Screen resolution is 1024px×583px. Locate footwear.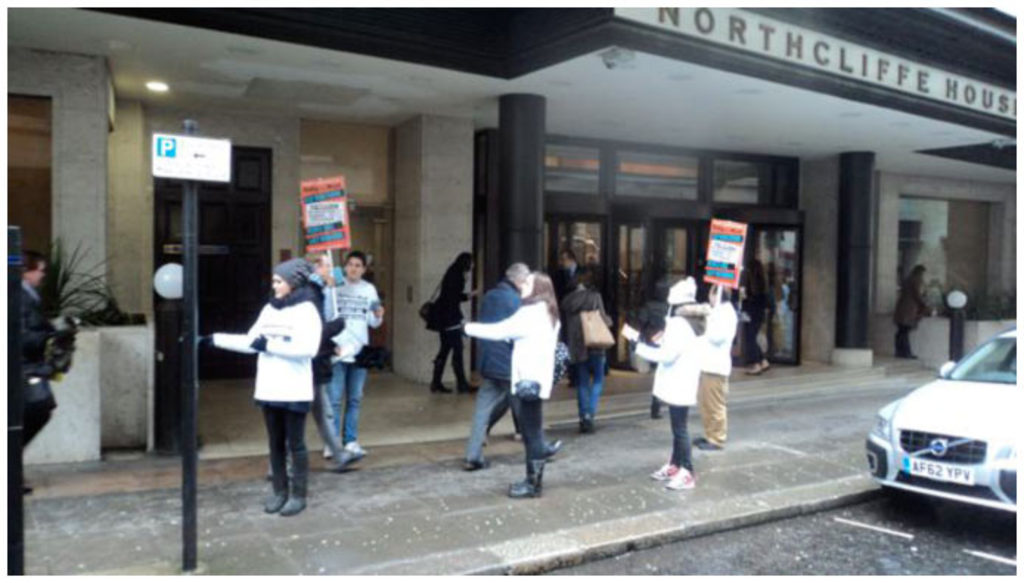
BBox(543, 437, 561, 453).
